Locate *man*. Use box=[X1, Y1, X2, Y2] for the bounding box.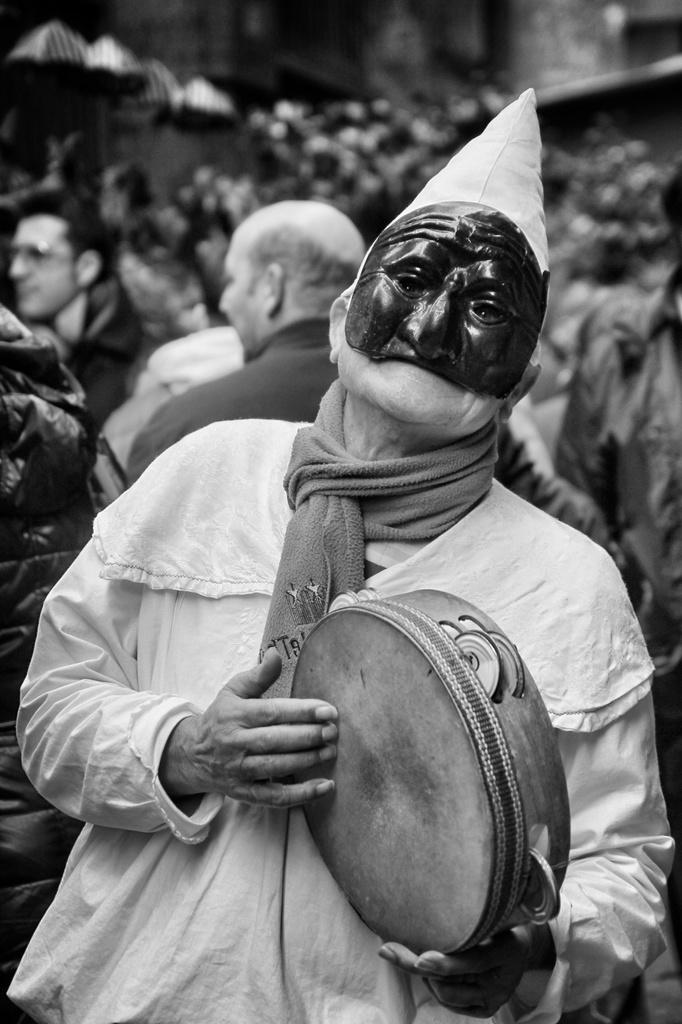
box=[33, 150, 645, 998].
